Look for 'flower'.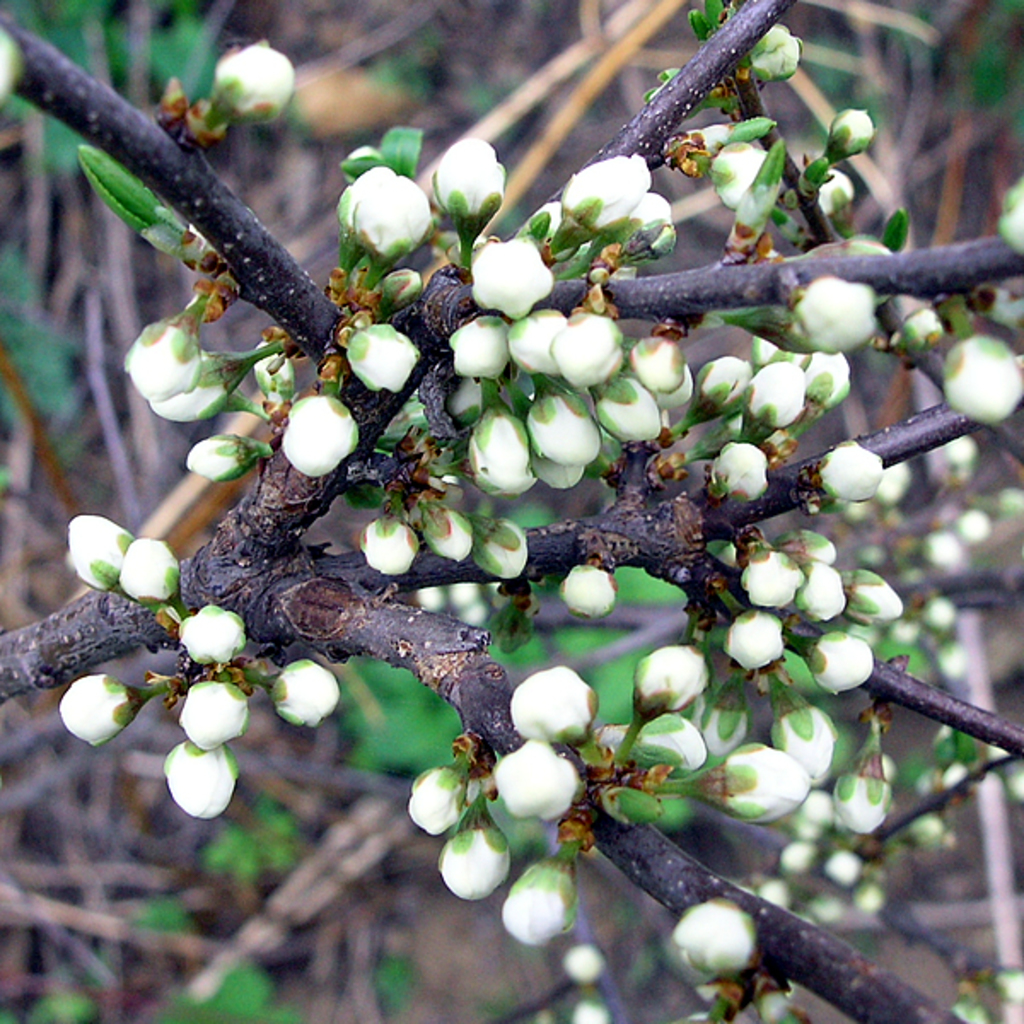
Found: (left=282, top=387, right=367, bottom=478).
